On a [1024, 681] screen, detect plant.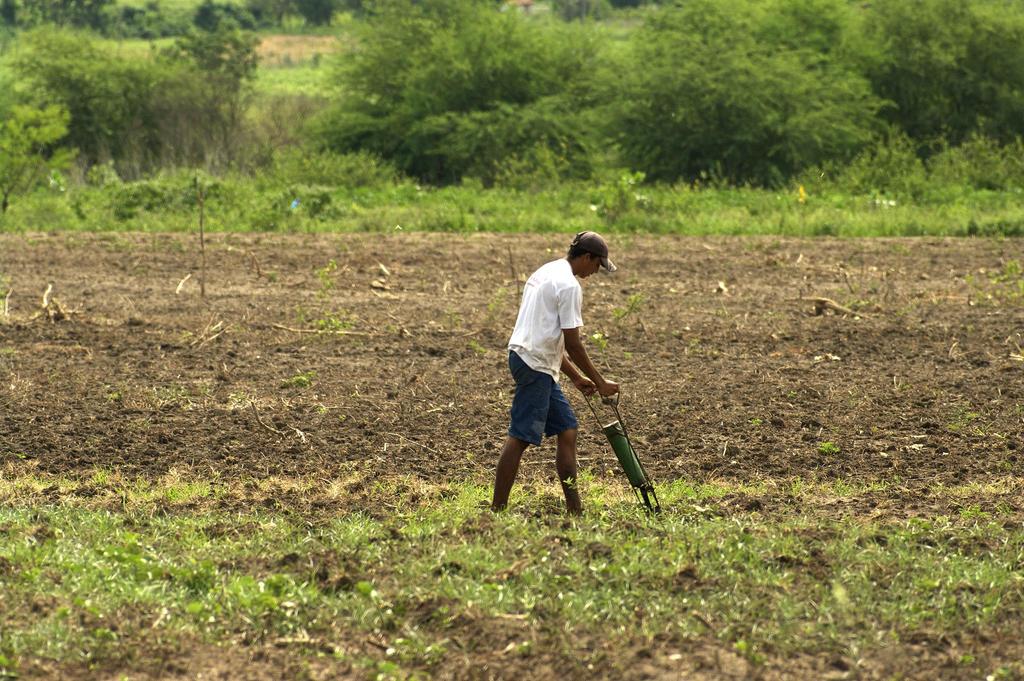
bbox=(590, 327, 610, 361).
